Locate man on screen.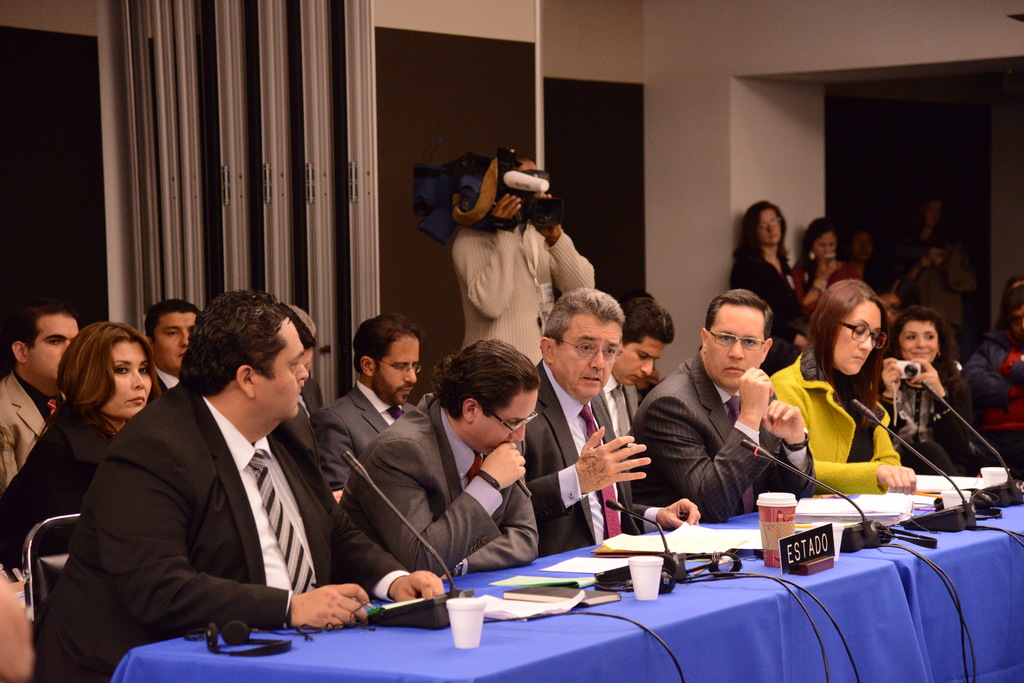
On screen at pyautogui.locateOnScreen(524, 289, 700, 556).
